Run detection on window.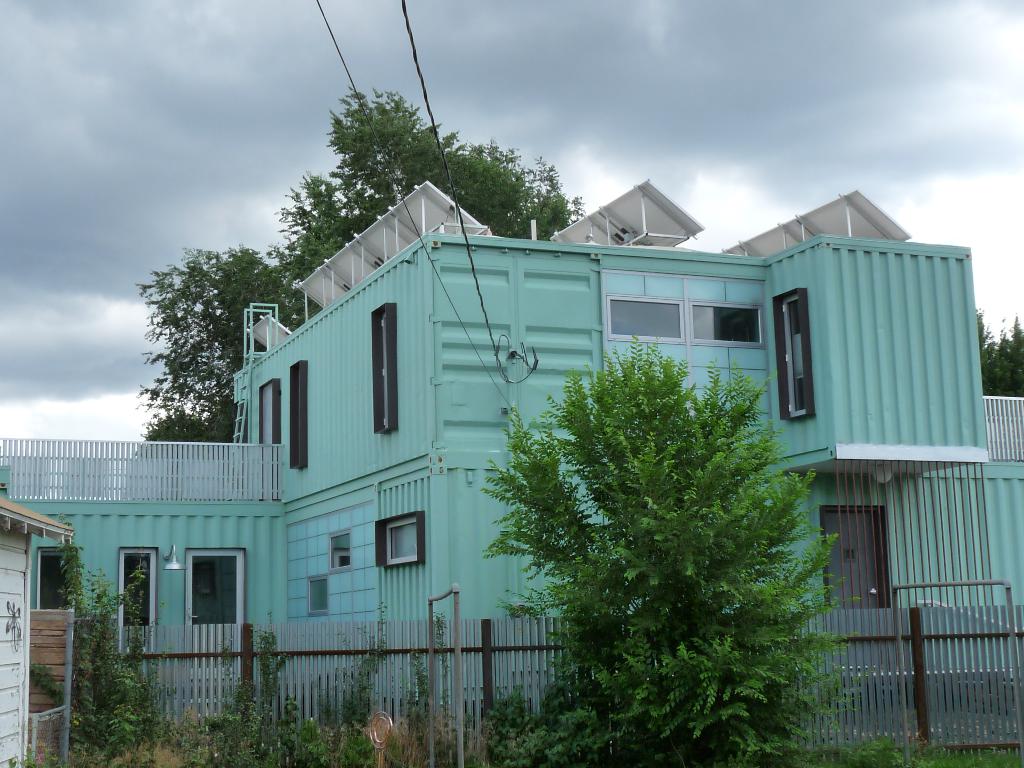
Result: l=375, t=508, r=429, b=569.
